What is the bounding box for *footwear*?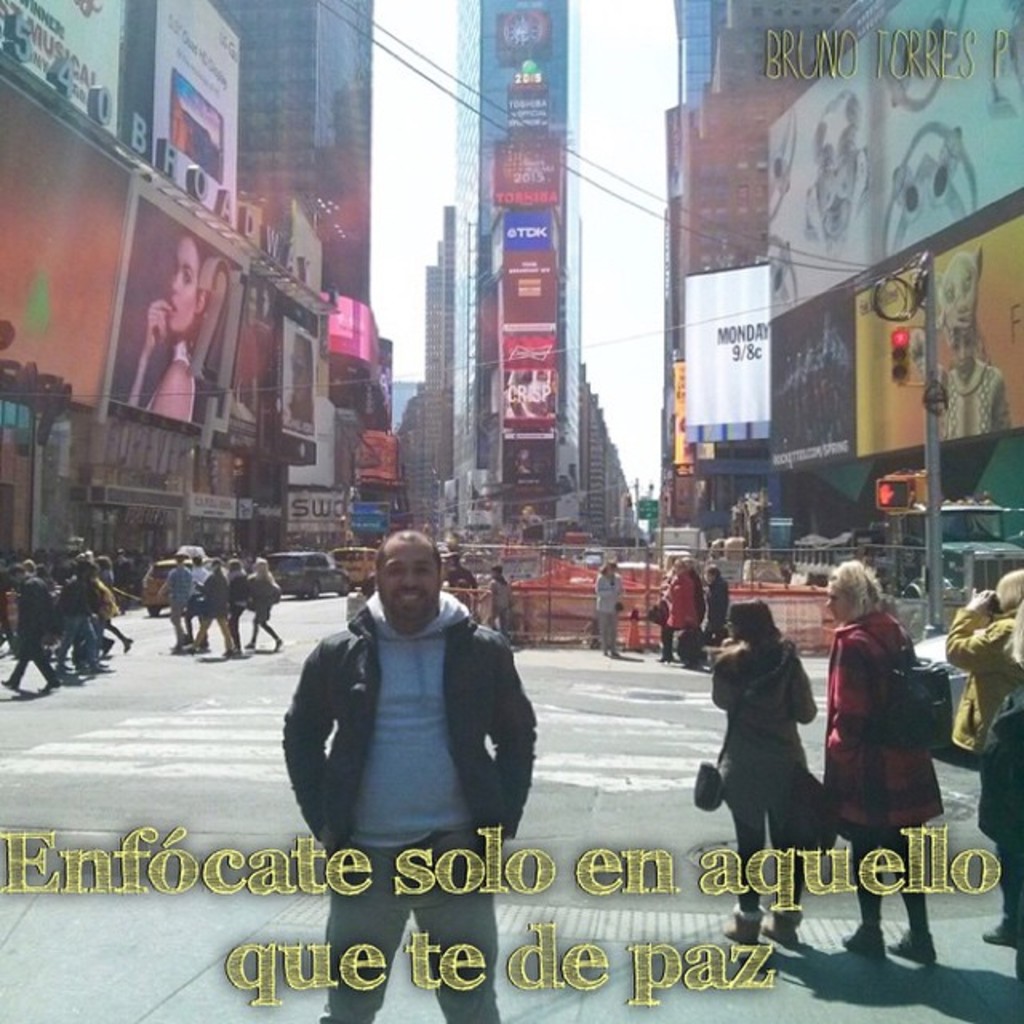
(838, 926, 885, 957).
